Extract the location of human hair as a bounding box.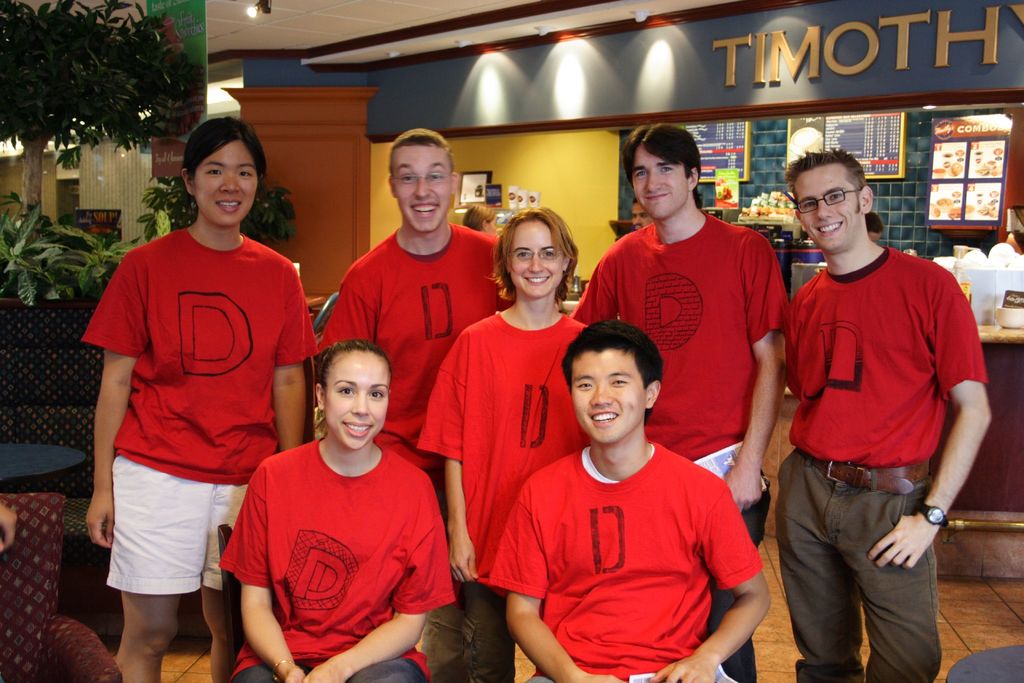
{"x1": 617, "y1": 113, "x2": 697, "y2": 189}.
